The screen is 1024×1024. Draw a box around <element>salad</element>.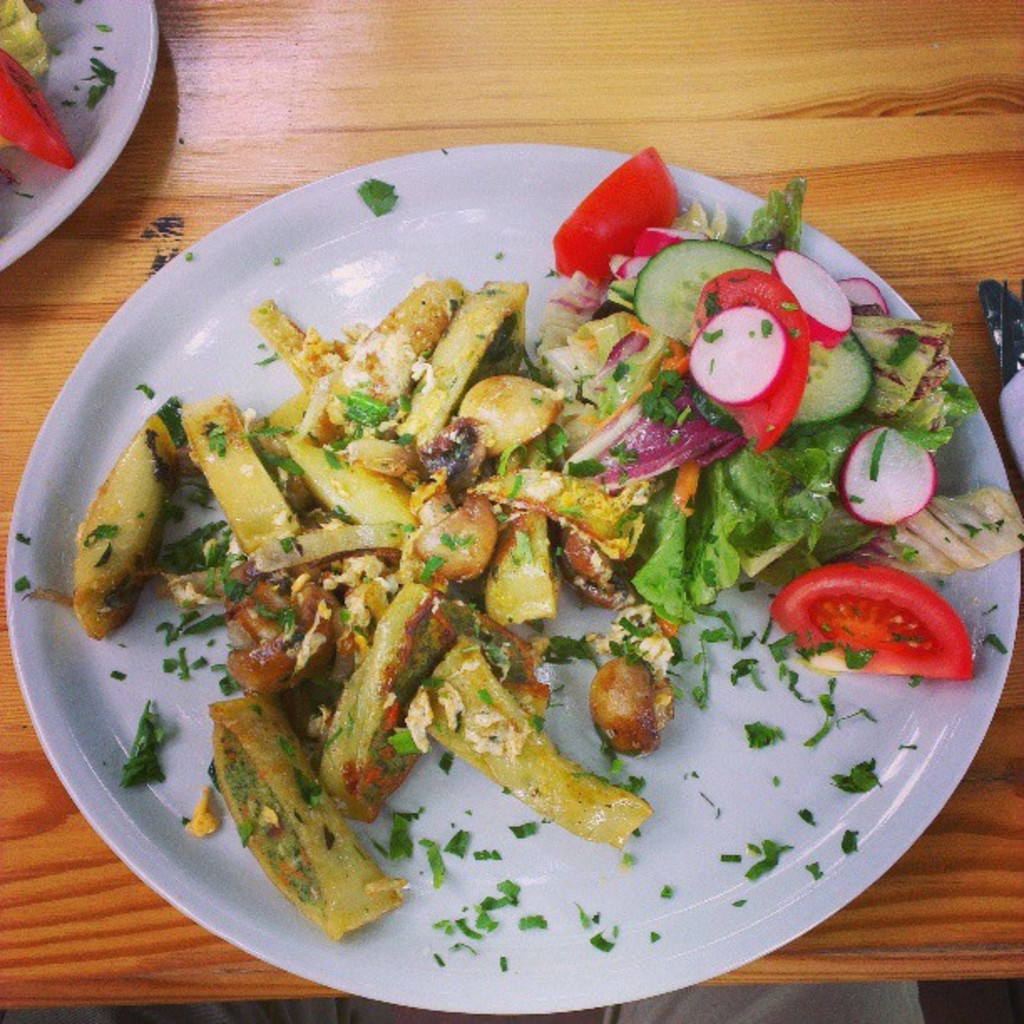
{"x1": 0, "y1": 0, "x2": 84, "y2": 224}.
